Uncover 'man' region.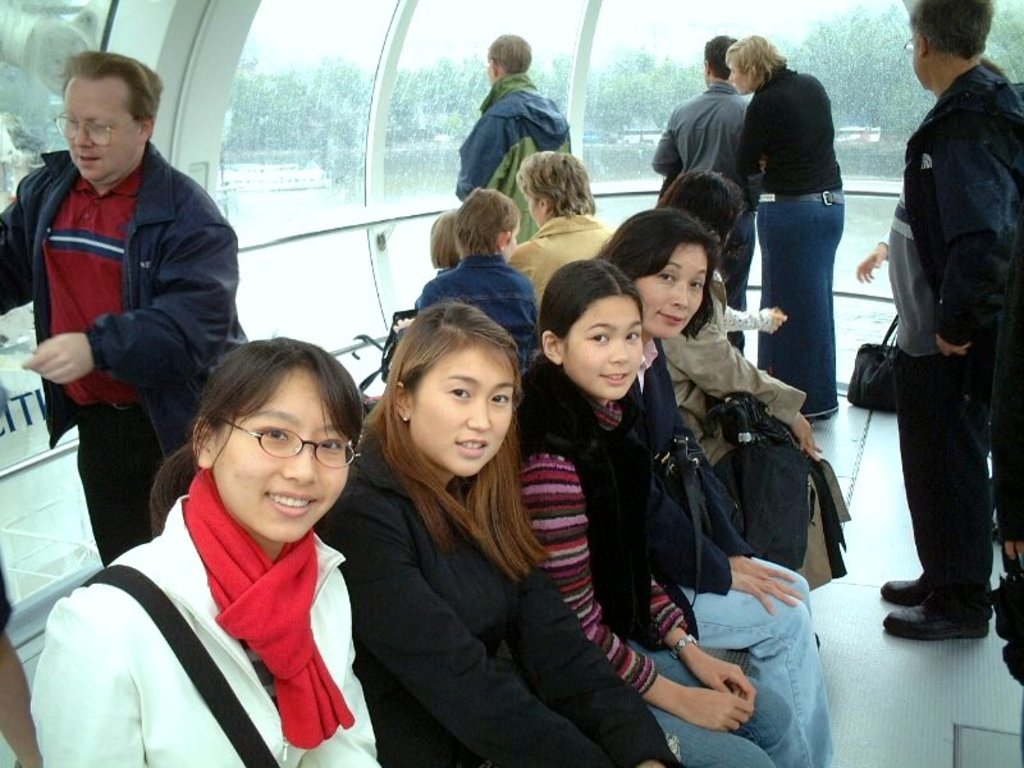
Uncovered: 653, 42, 791, 389.
